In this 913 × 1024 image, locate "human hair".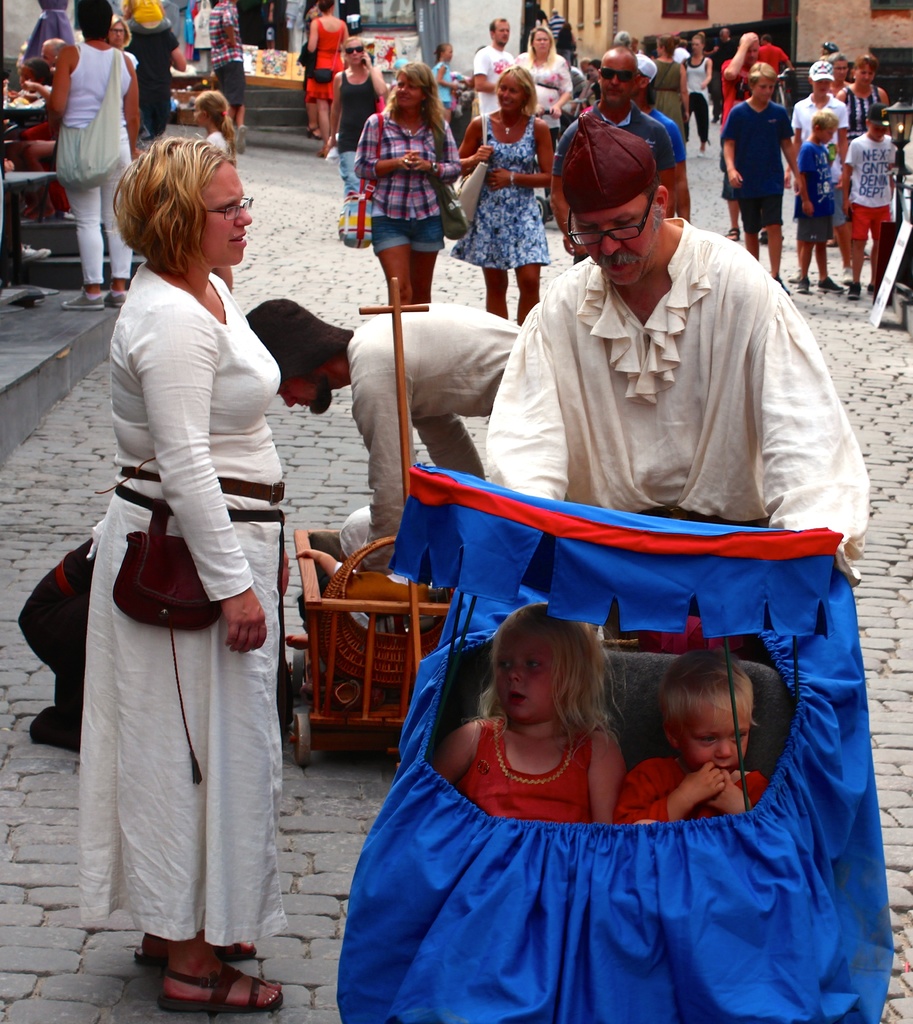
Bounding box: locate(111, 138, 239, 274).
